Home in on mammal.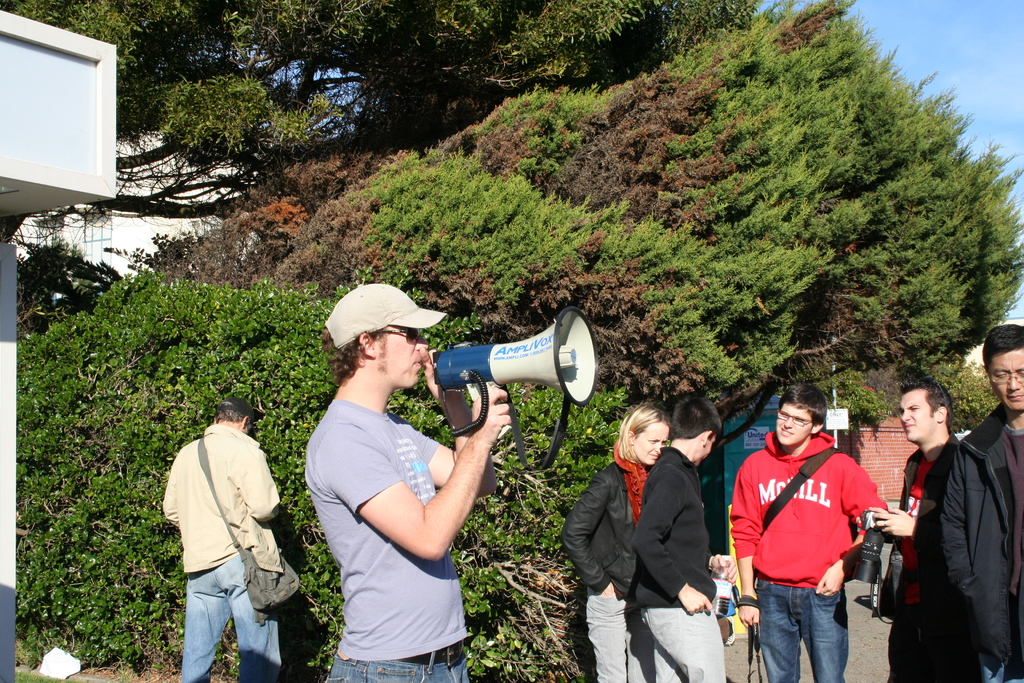
Homed in at bbox=(855, 367, 959, 682).
